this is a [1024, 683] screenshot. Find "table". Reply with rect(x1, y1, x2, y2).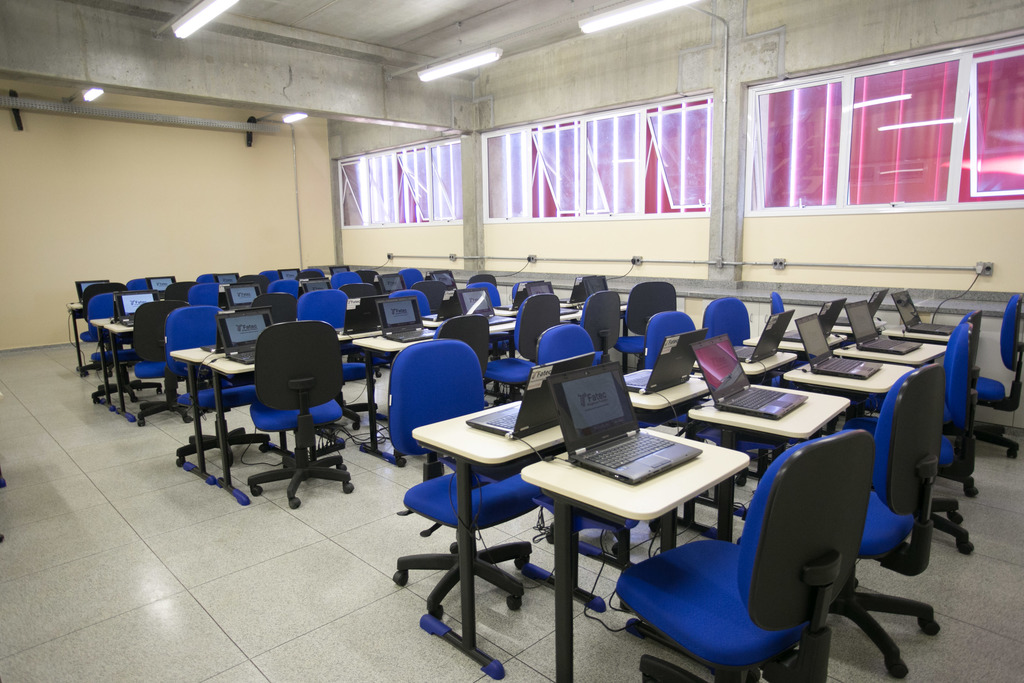
rect(203, 354, 254, 509).
